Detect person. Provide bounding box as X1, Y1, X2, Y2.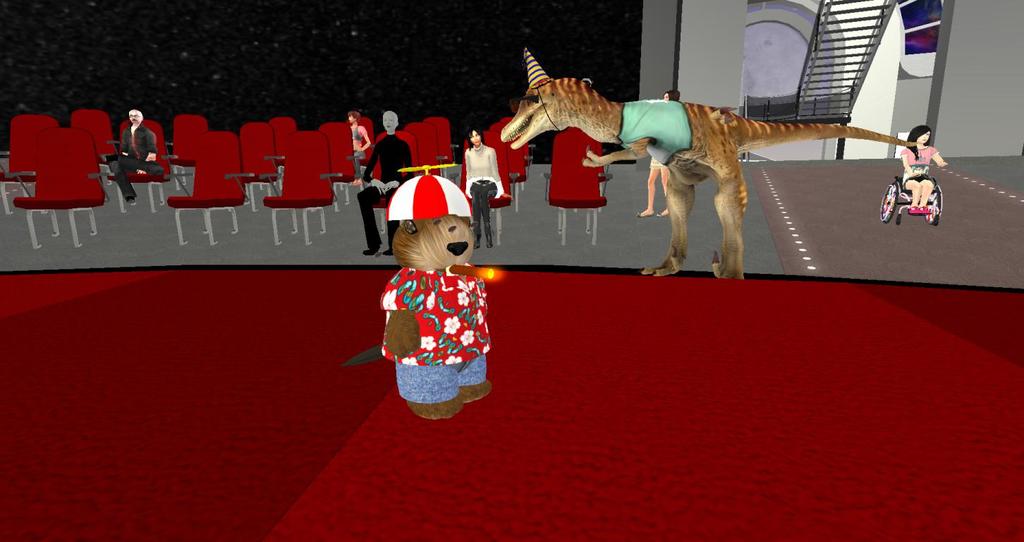
347, 107, 373, 188.
